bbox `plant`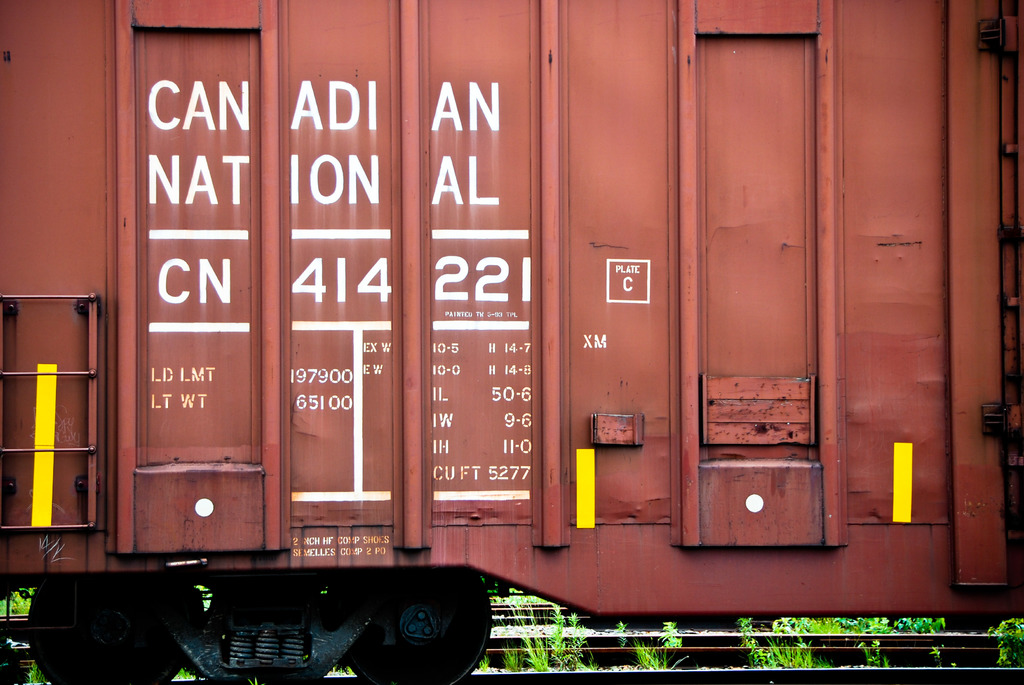
bbox=[634, 637, 689, 677]
